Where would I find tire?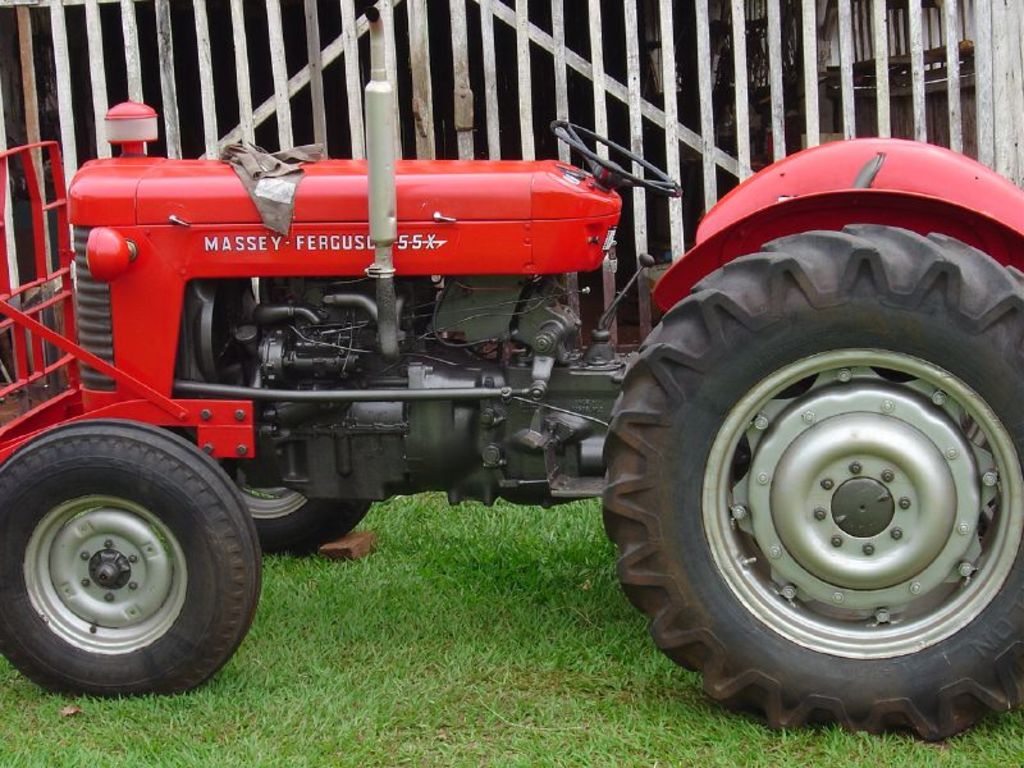
At 0 417 262 699.
